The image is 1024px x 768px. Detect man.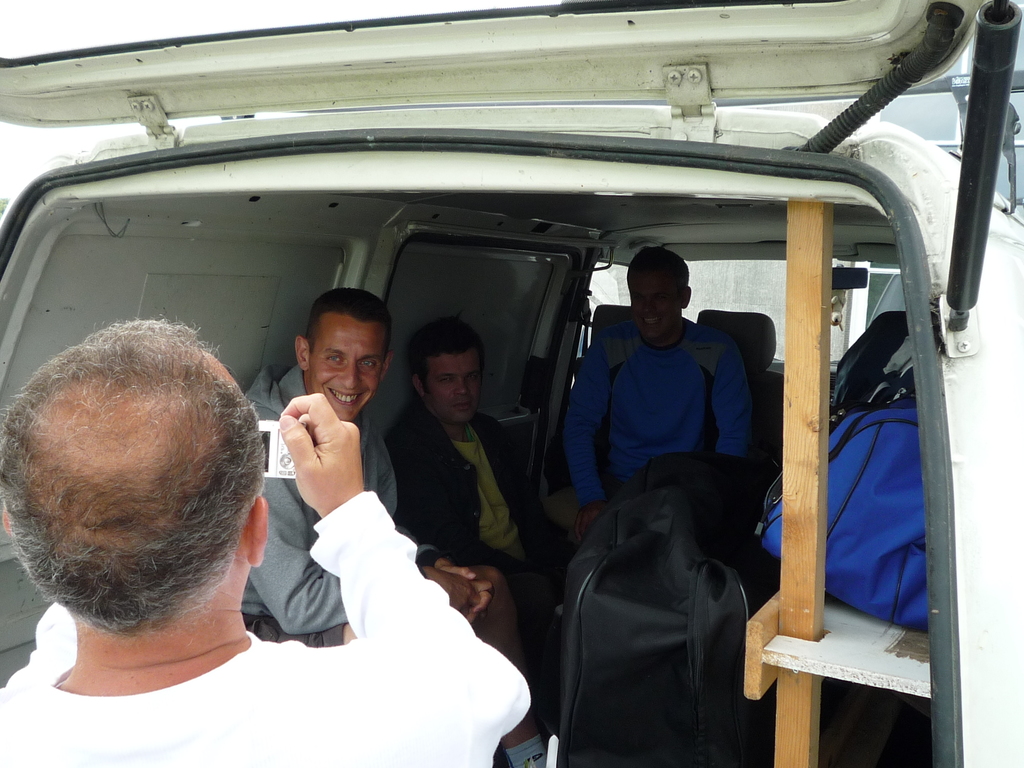
Detection: locate(386, 317, 593, 632).
